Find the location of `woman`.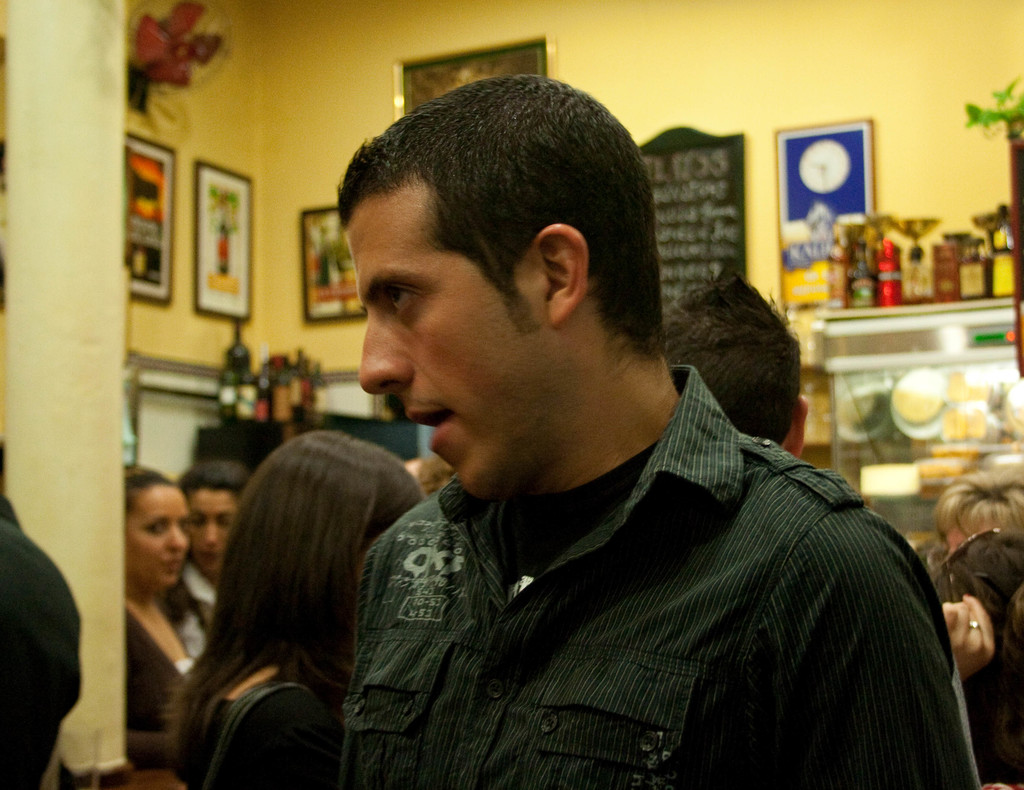
Location: <bbox>137, 401, 436, 777</bbox>.
